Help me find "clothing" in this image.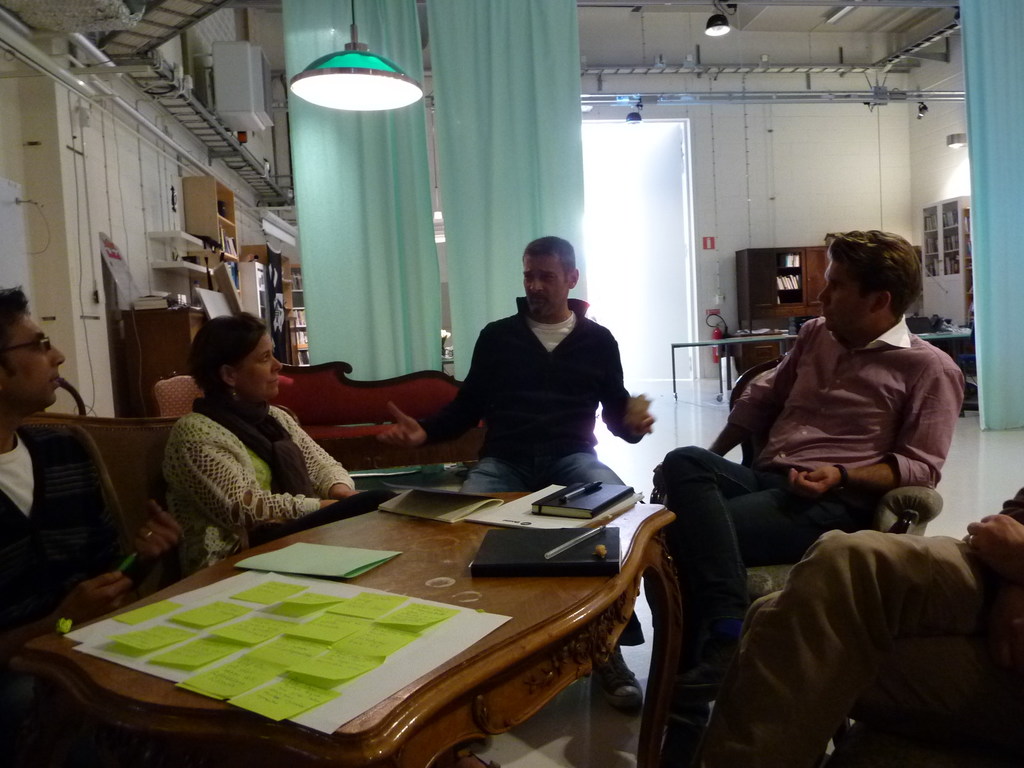
Found it: x1=610, y1=314, x2=966, y2=758.
